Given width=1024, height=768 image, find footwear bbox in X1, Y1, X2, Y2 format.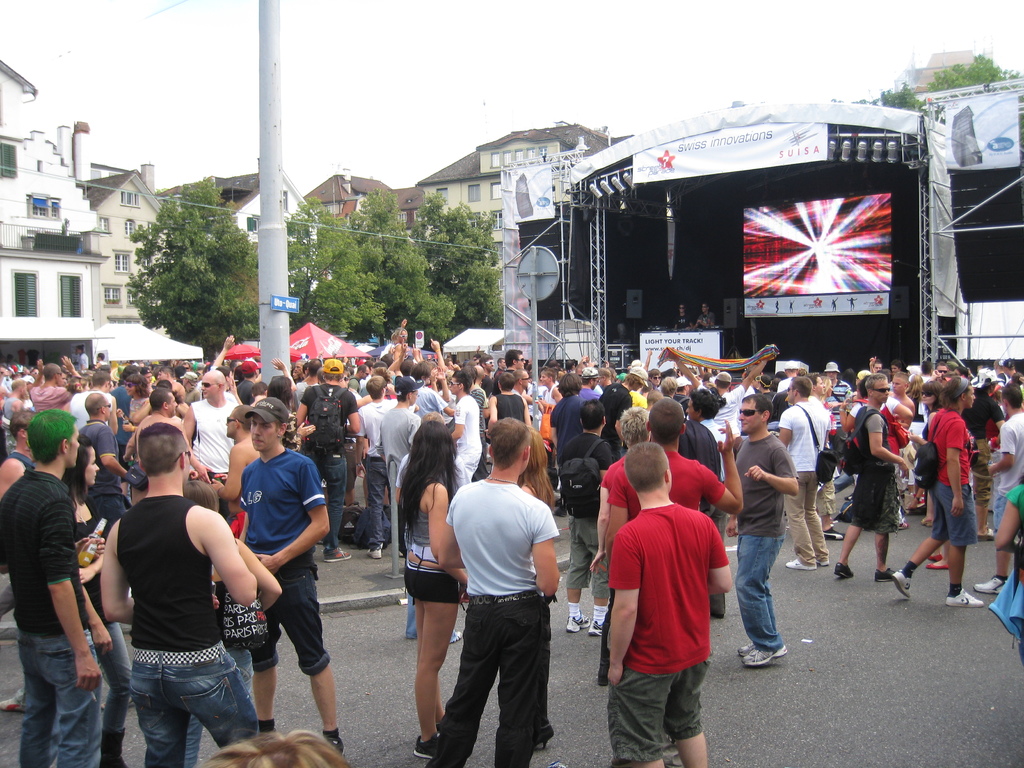
568, 606, 589, 636.
